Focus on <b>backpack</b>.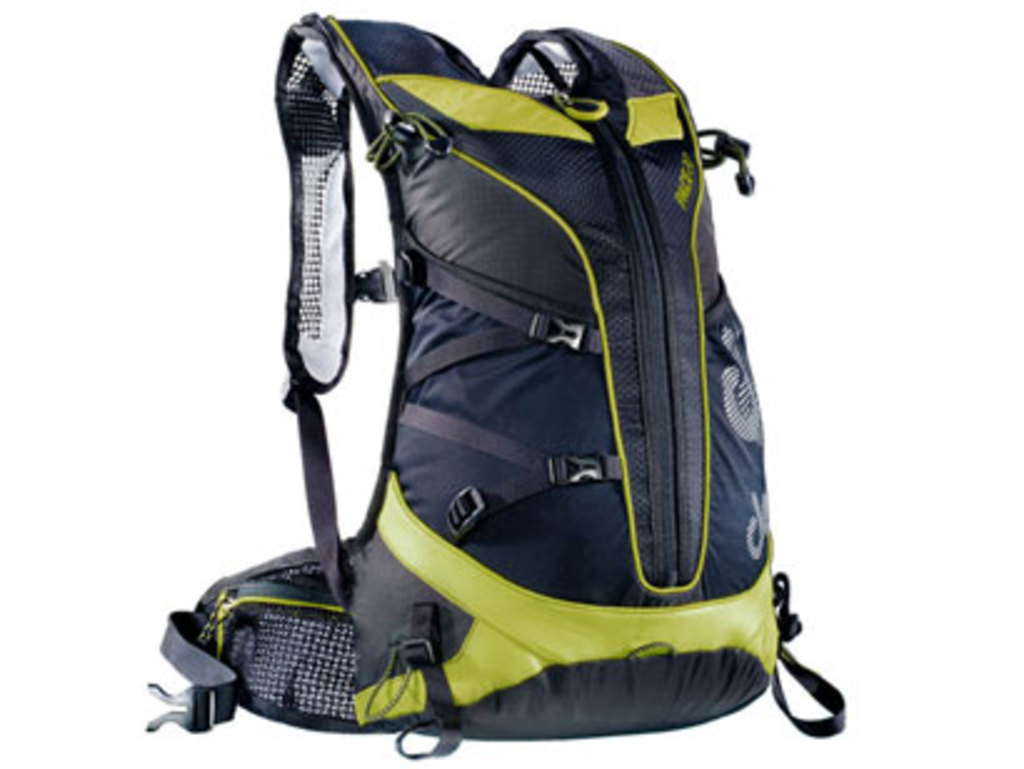
Focused at box(155, 30, 832, 732).
